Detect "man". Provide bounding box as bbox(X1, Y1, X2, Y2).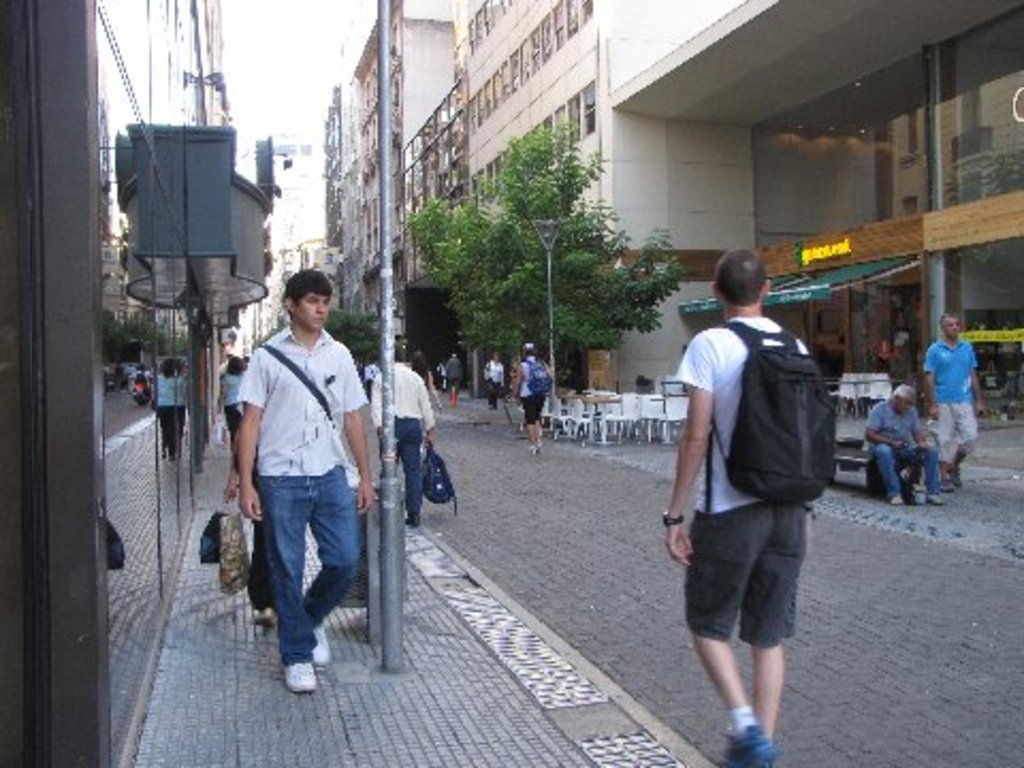
bbox(218, 256, 375, 695).
